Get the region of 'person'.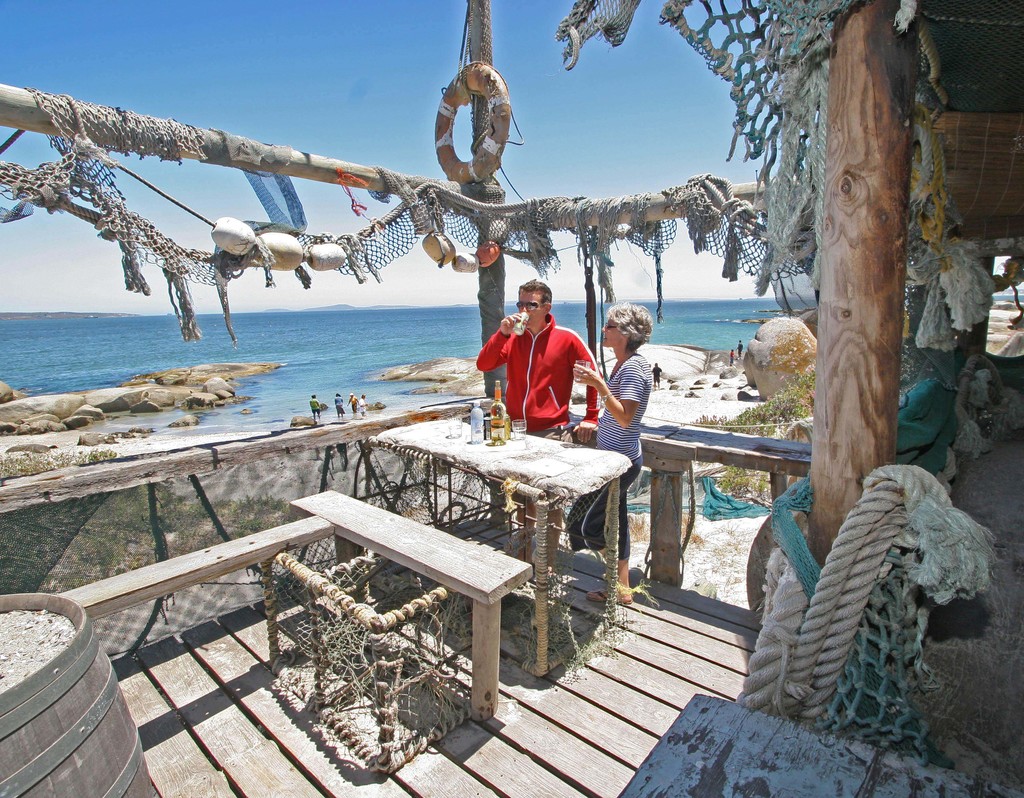
{"x1": 477, "y1": 271, "x2": 597, "y2": 584}.
